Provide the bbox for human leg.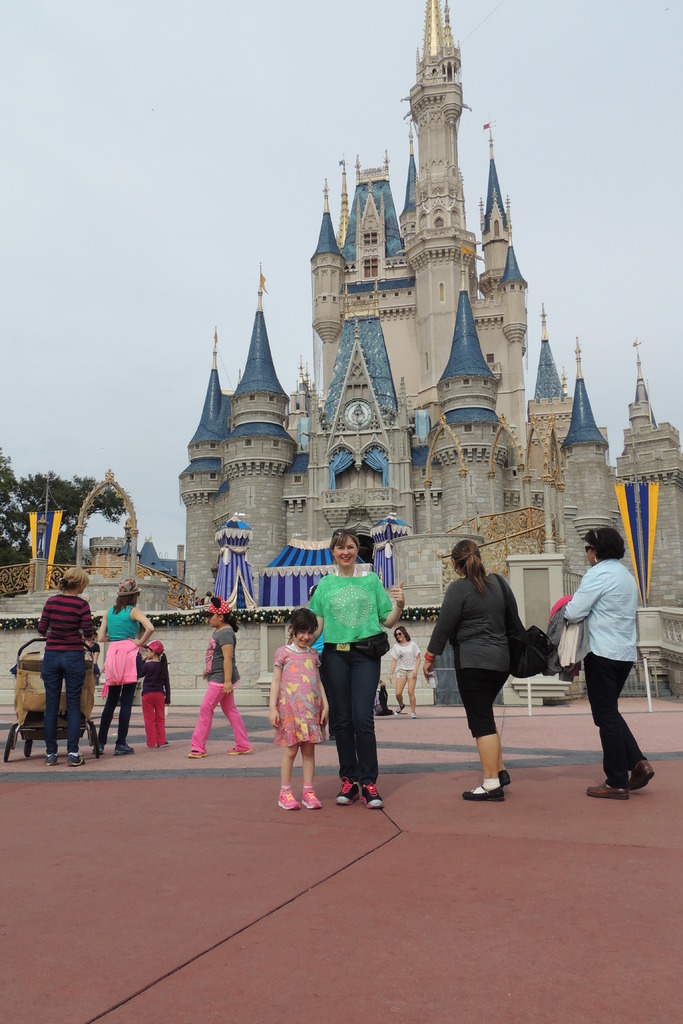
Rect(96, 678, 122, 758).
